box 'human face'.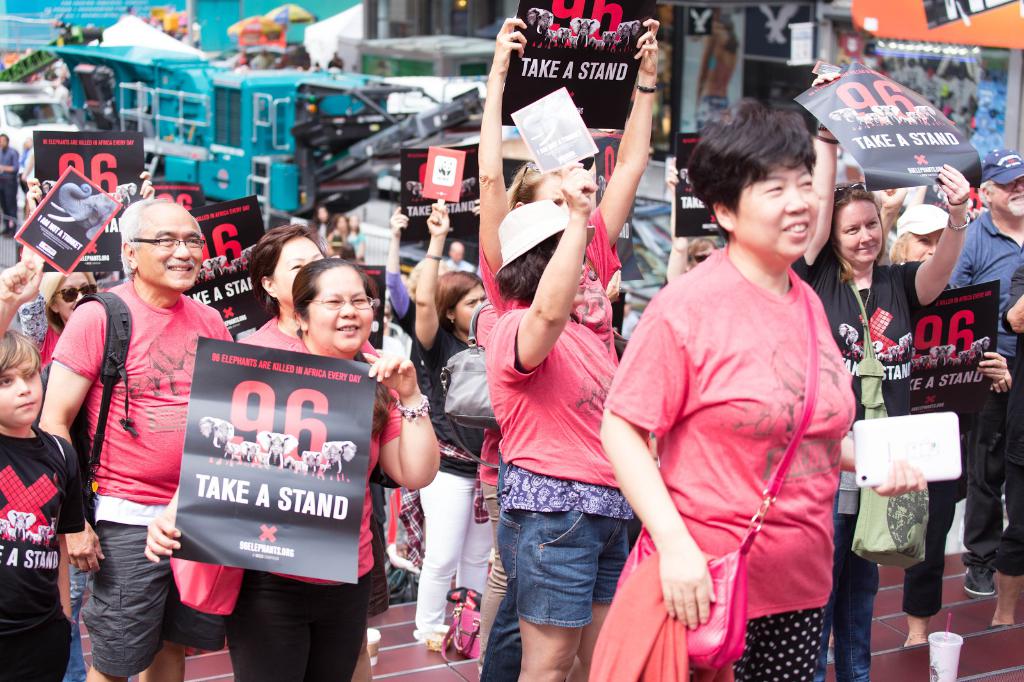
(x1=836, y1=198, x2=883, y2=264).
